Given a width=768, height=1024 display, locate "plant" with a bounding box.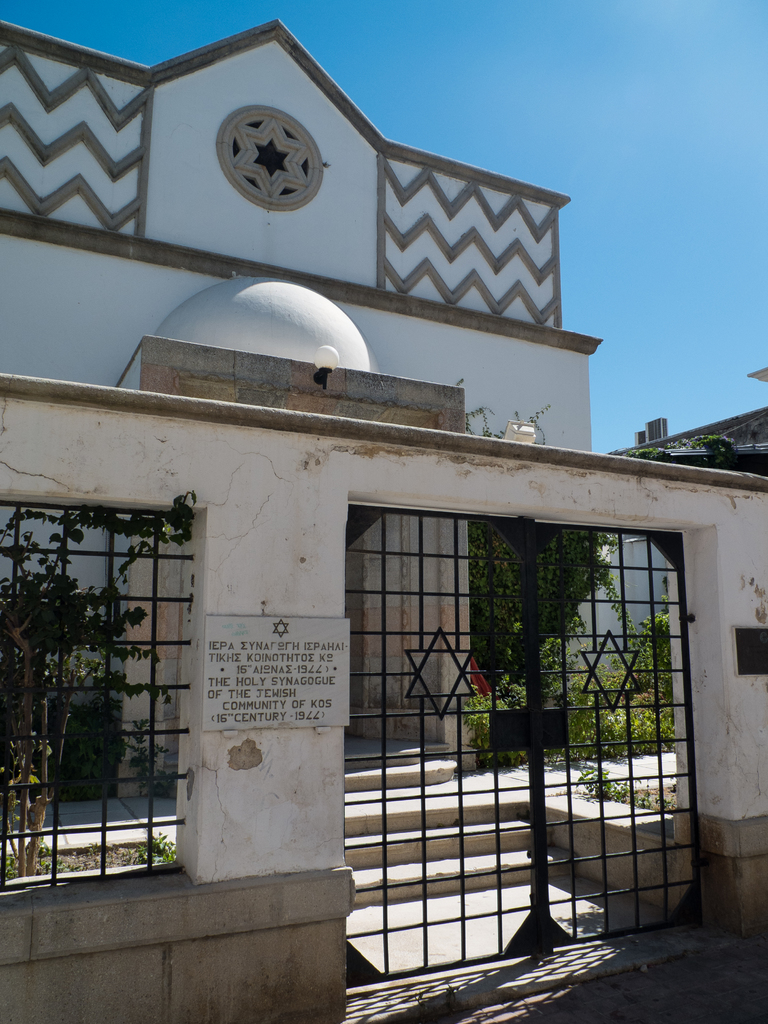
Located: 0/496/97/886.
